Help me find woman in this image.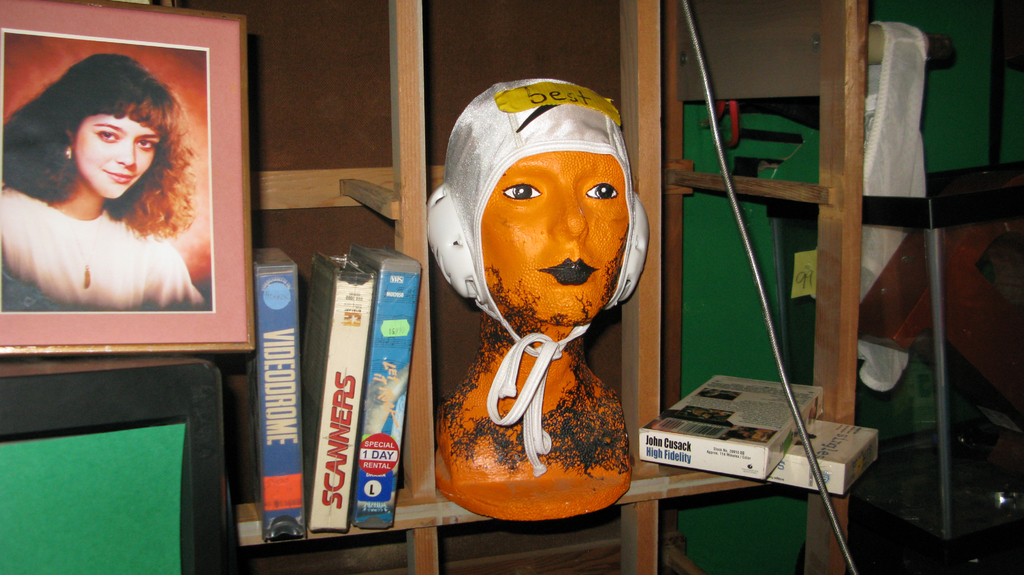
Found it: (0, 54, 213, 324).
